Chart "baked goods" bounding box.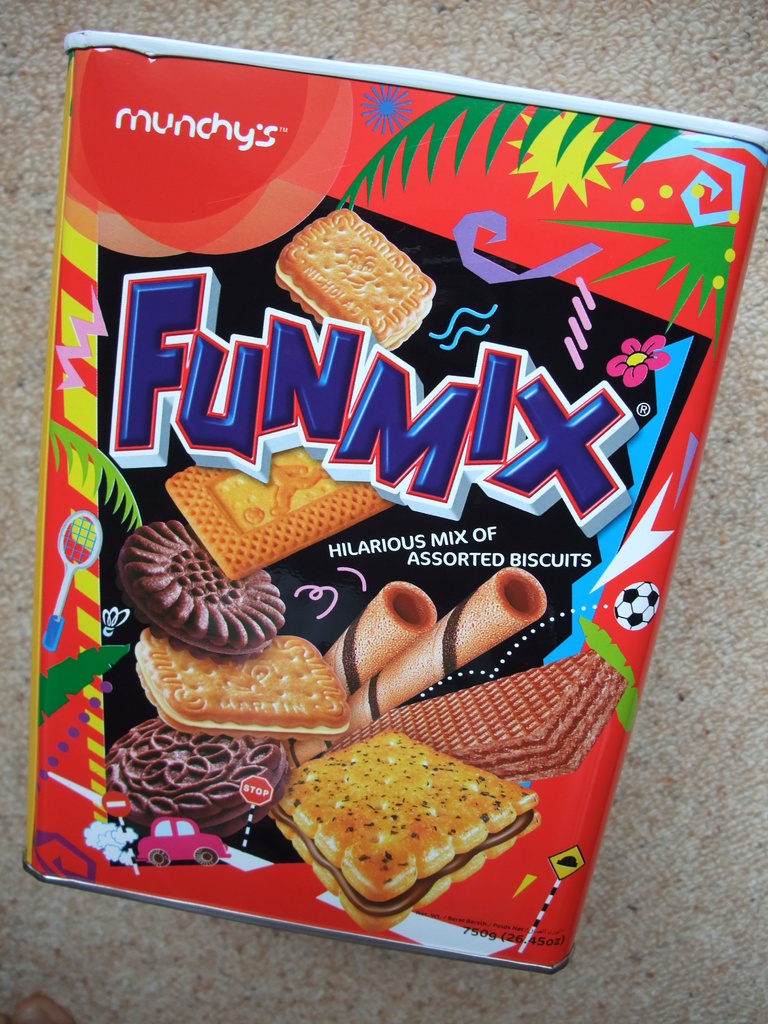
Charted: (114, 520, 287, 665).
